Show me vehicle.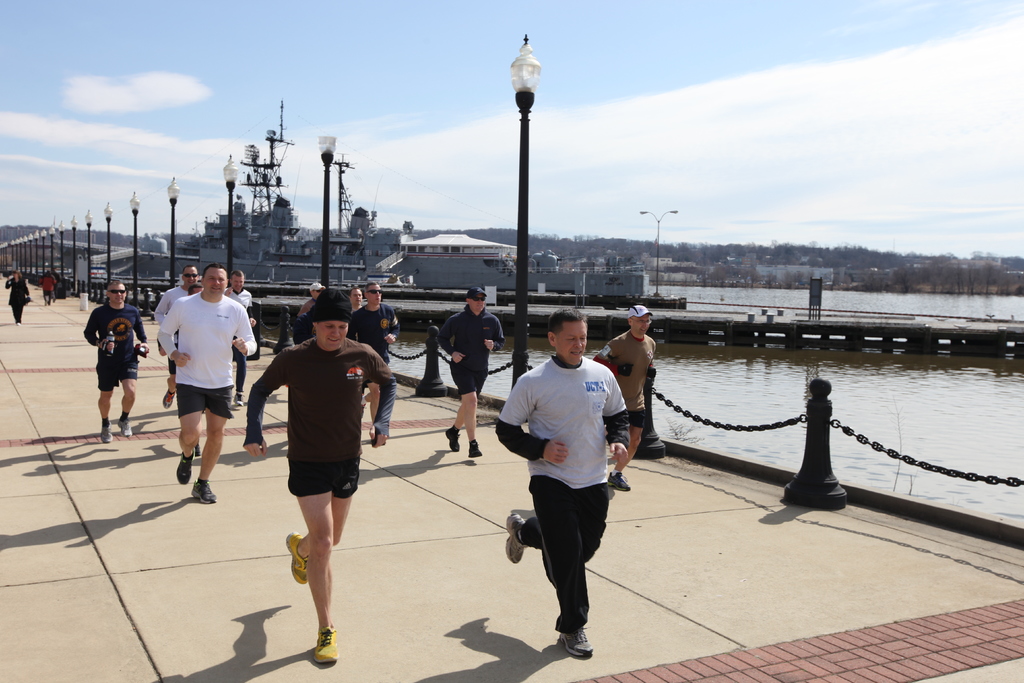
vehicle is here: (x1=135, y1=233, x2=649, y2=291).
